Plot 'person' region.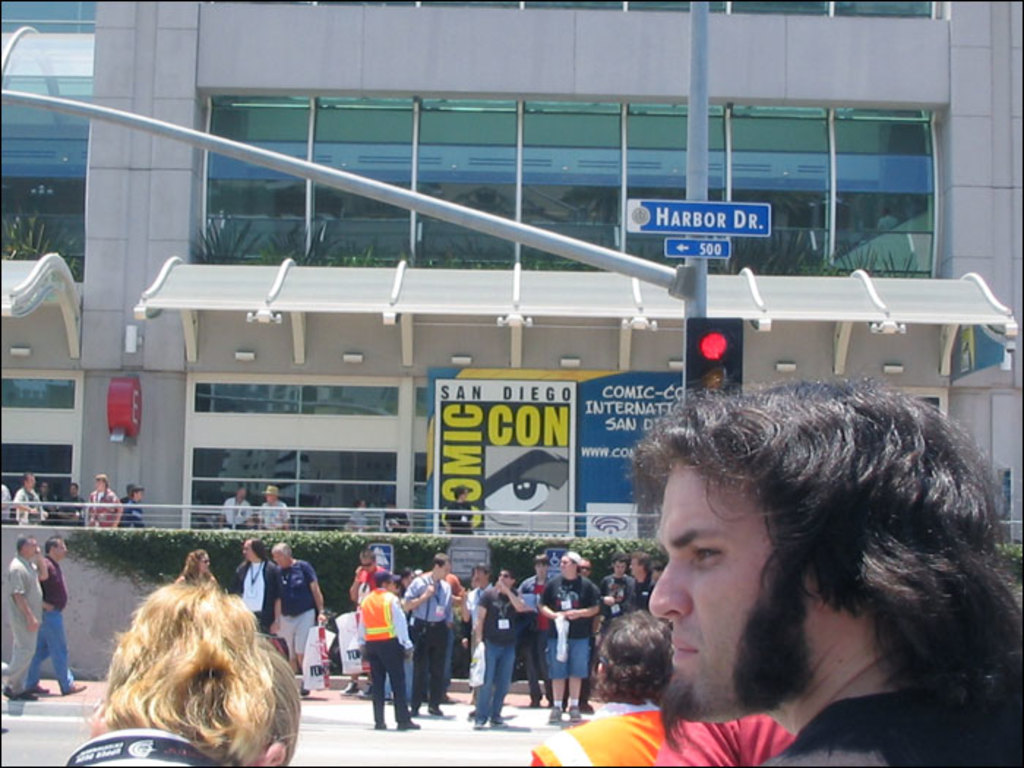
Plotted at x1=240 y1=535 x2=279 y2=630.
